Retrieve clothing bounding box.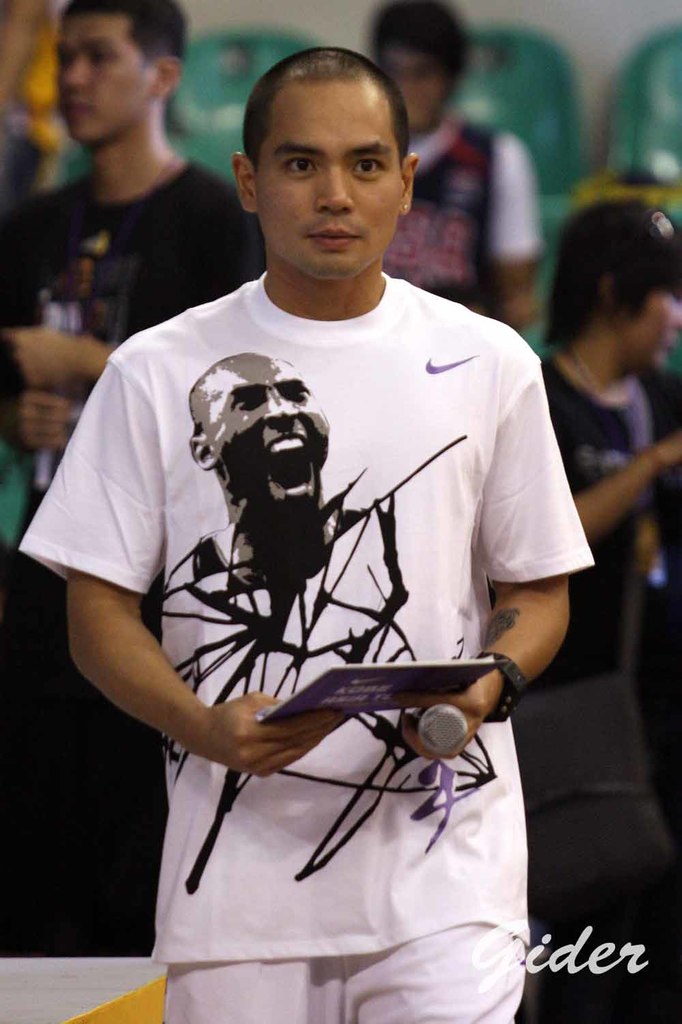
Bounding box: bbox=[74, 301, 577, 980].
